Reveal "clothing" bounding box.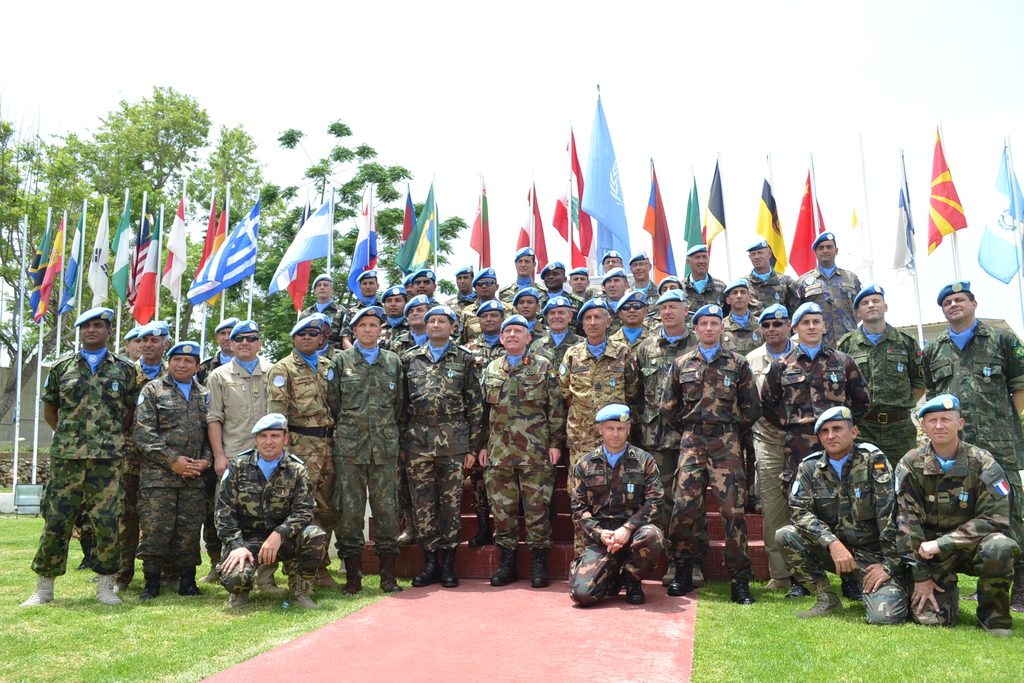
Revealed: 620:329:710:457.
